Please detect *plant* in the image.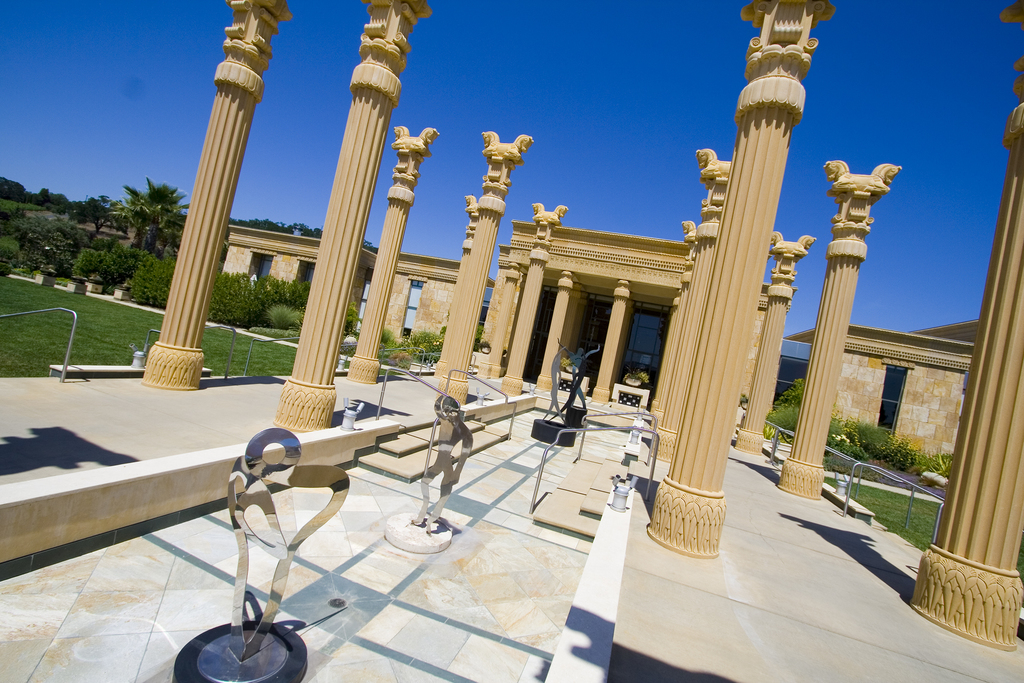
837,409,881,475.
